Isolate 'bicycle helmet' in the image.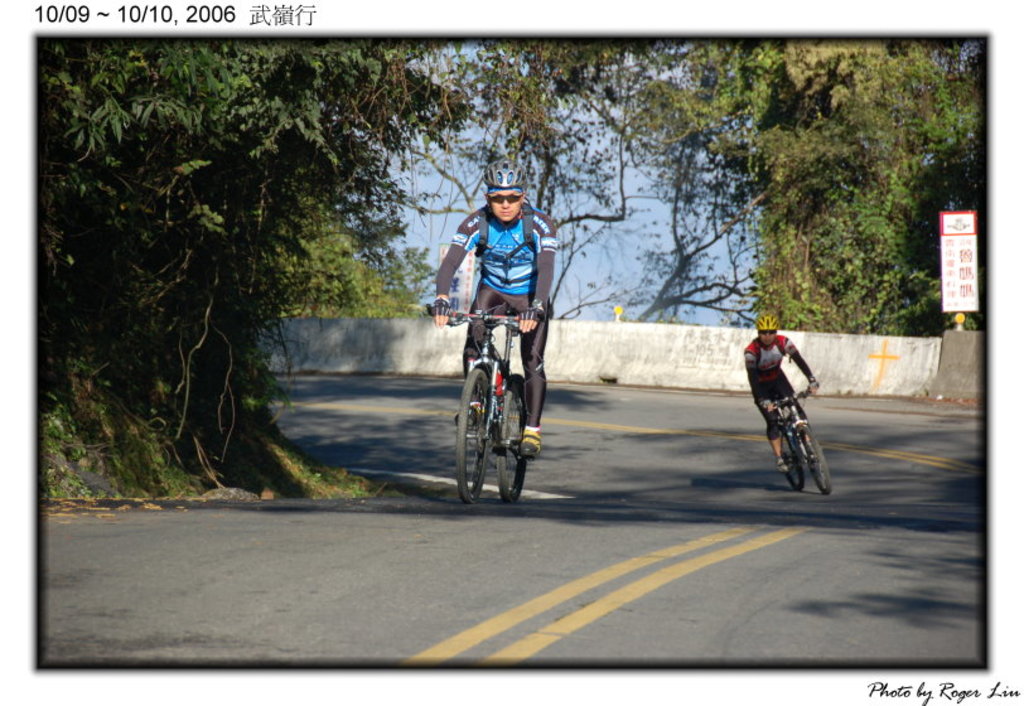
Isolated region: [480, 156, 530, 188].
